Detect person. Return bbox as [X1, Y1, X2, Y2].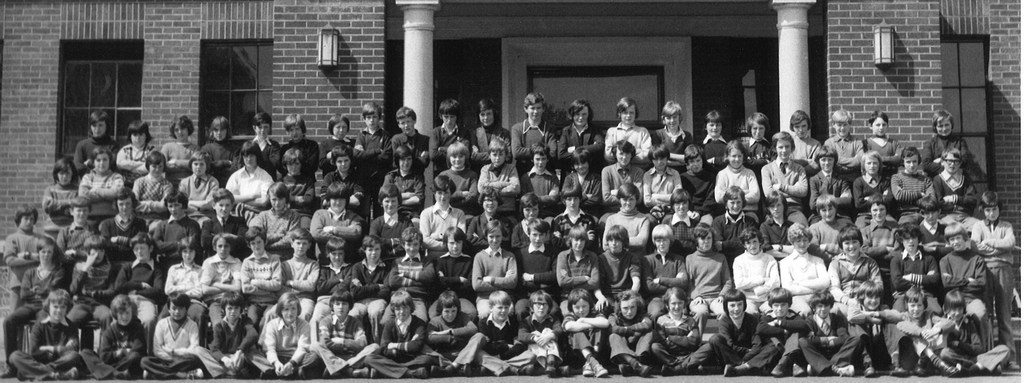
[3, 247, 87, 357].
